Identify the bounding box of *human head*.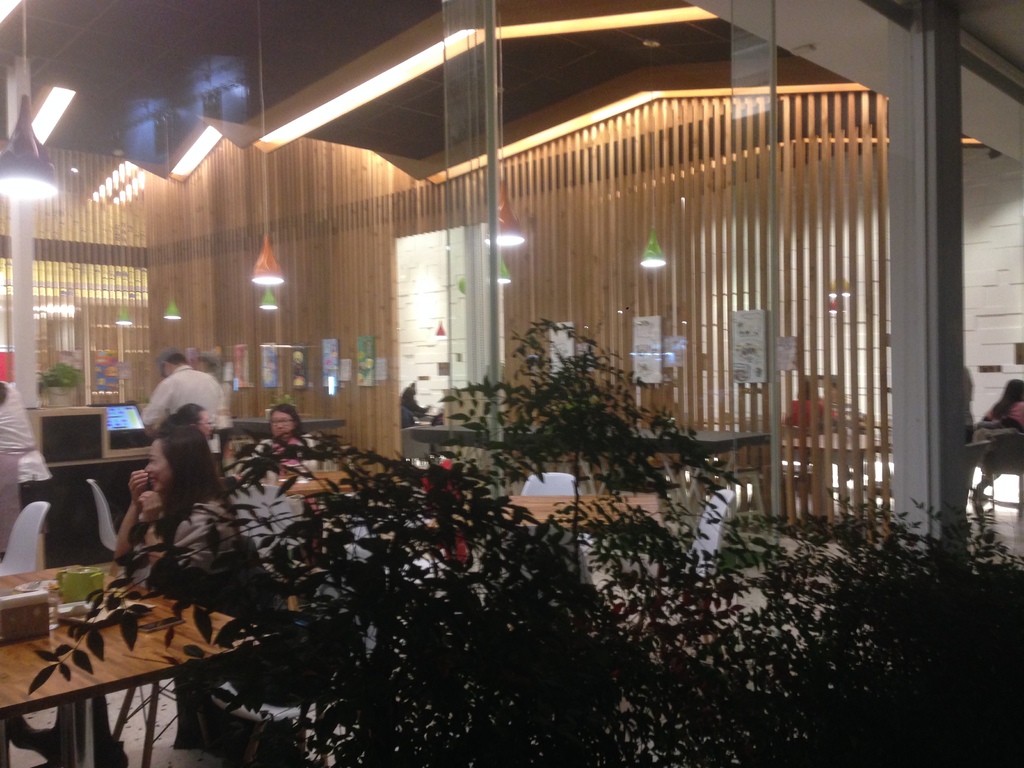
Rect(1002, 379, 1023, 400).
